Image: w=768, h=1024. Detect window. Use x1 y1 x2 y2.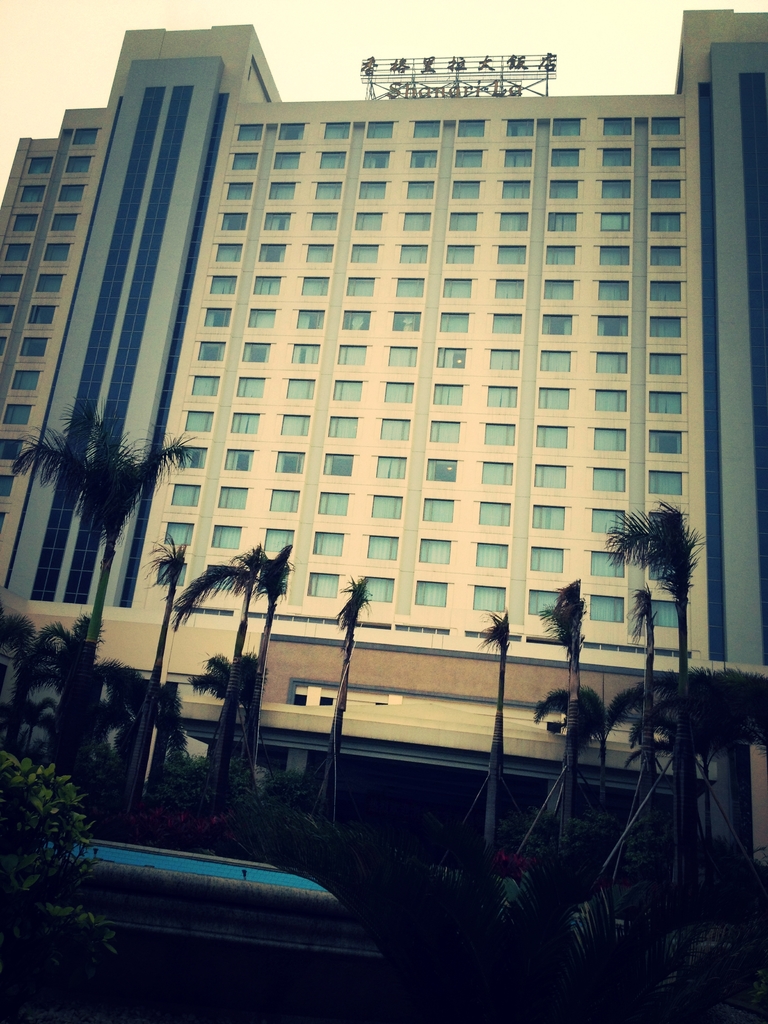
651 355 679 374.
